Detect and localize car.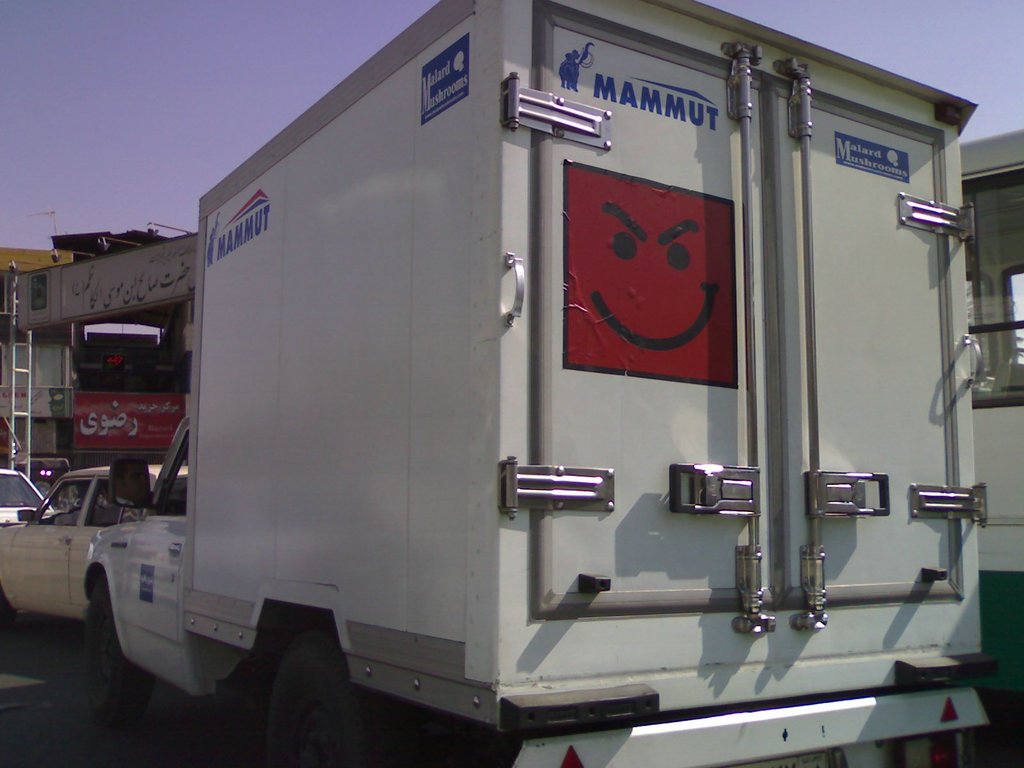
Localized at [1, 448, 239, 700].
